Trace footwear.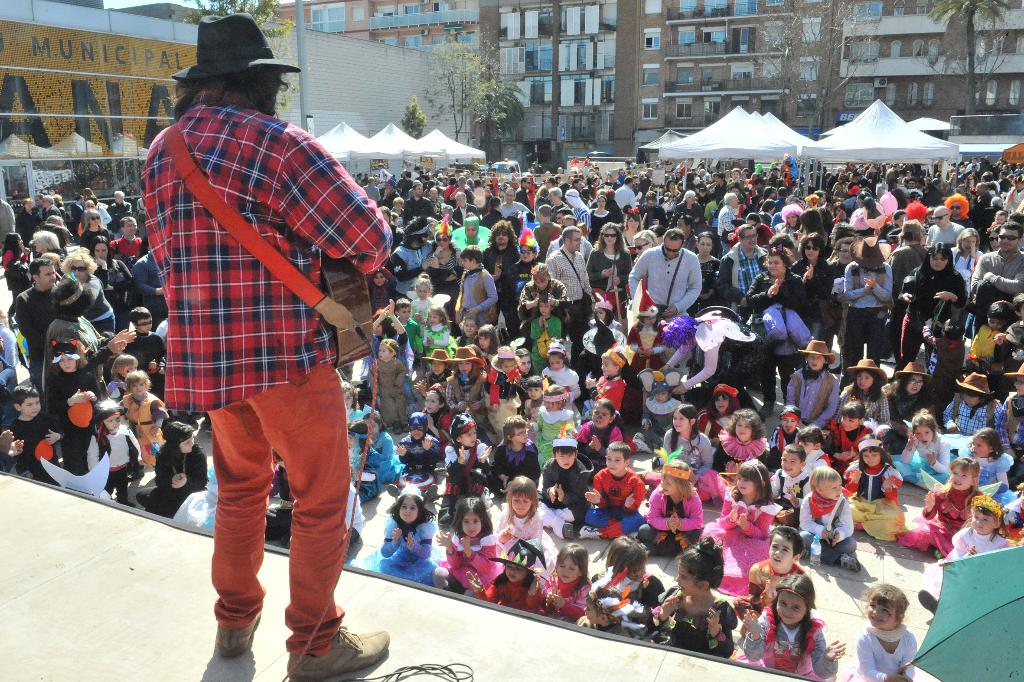
Traced to bbox=(218, 602, 265, 656).
